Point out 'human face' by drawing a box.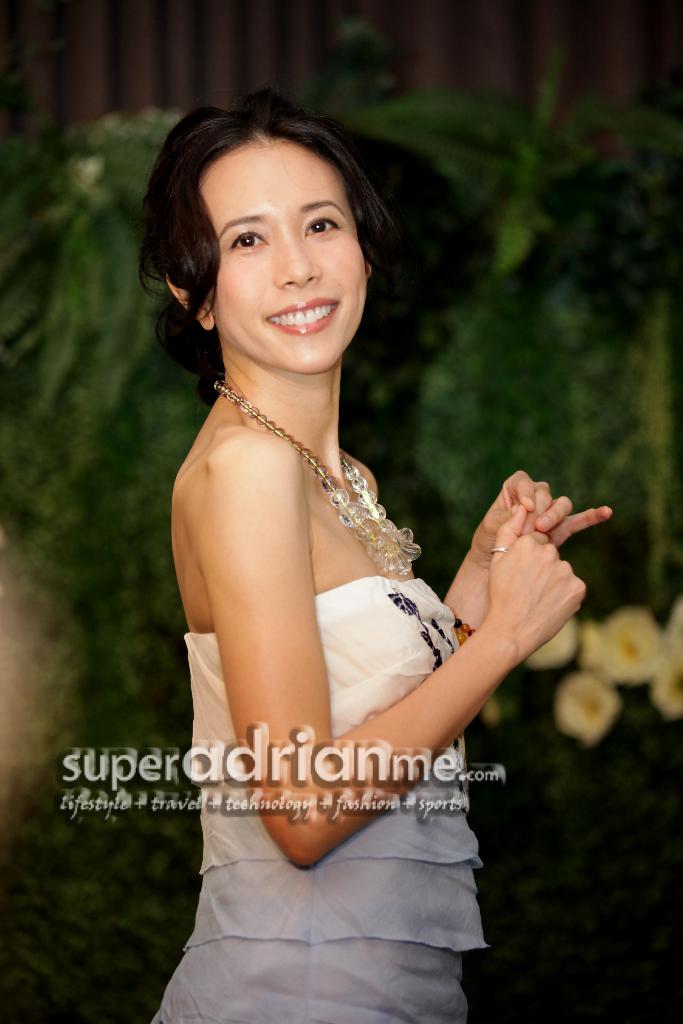
(left=211, top=140, right=362, bottom=370).
